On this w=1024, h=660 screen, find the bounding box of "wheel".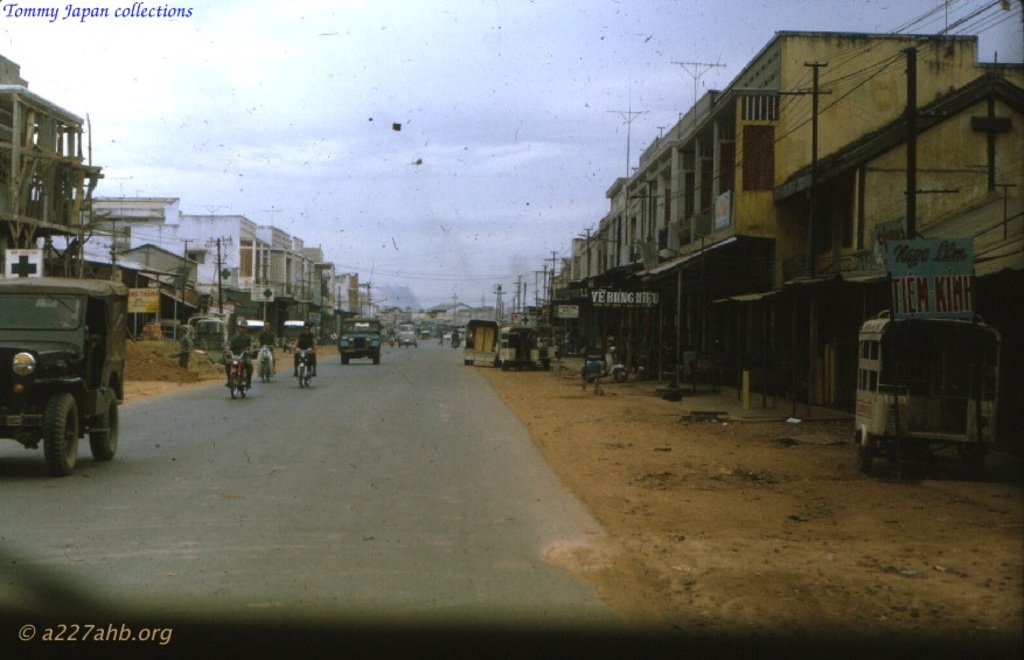
Bounding box: {"left": 89, "top": 381, "right": 119, "bottom": 459}.
